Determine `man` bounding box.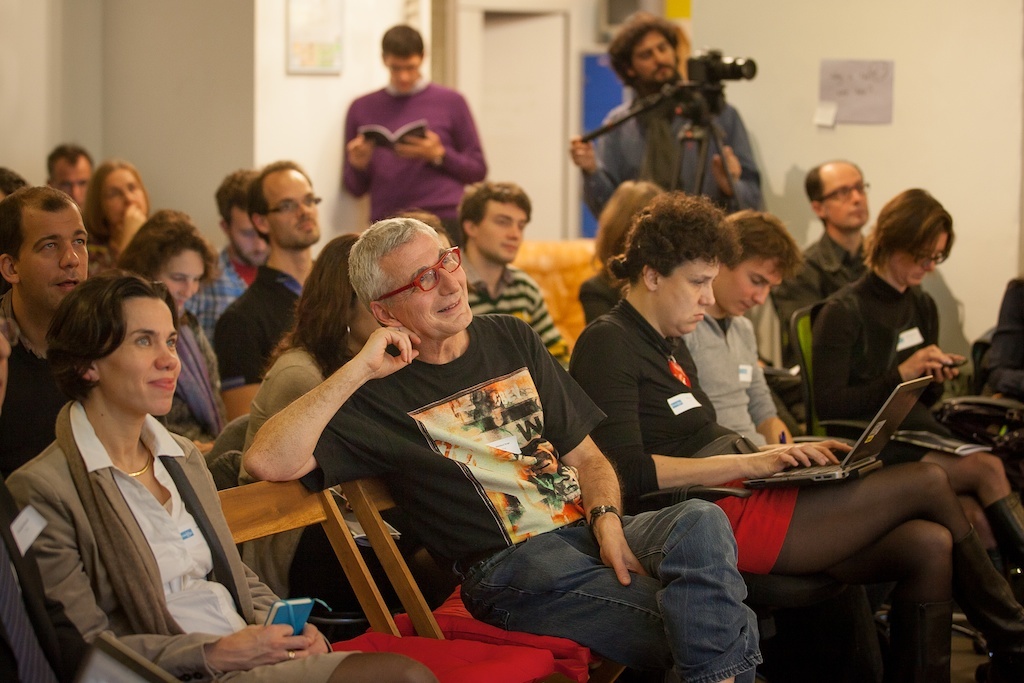
Determined: [left=573, top=14, right=769, bottom=223].
